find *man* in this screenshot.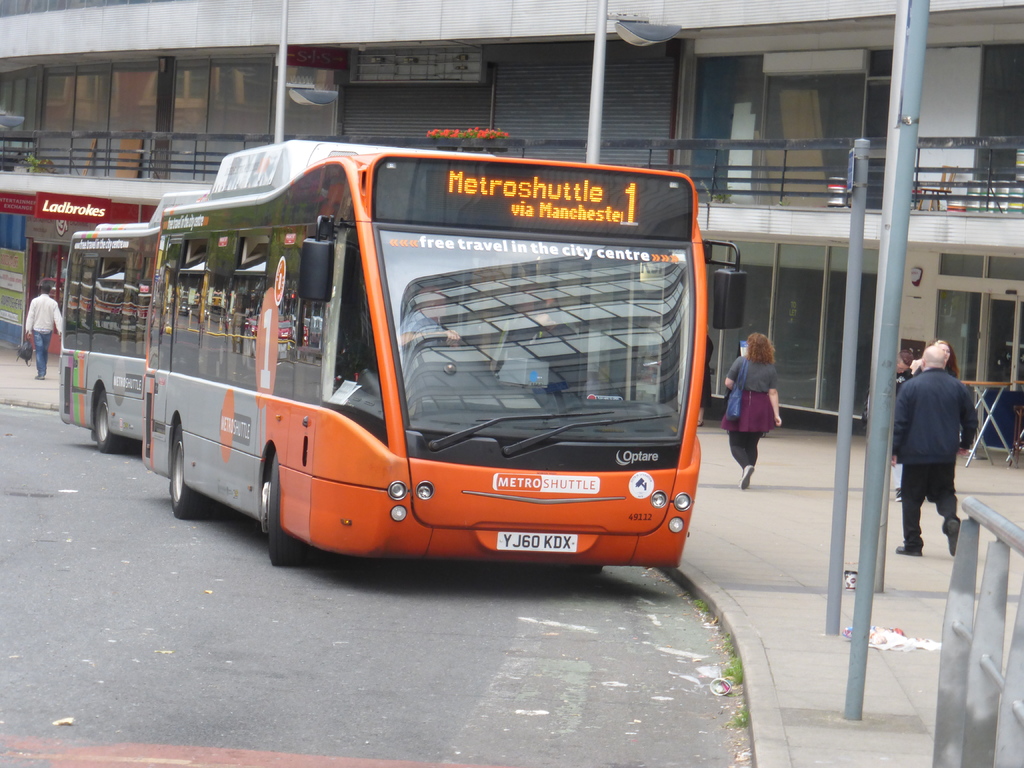
The bounding box for *man* is bbox(897, 337, 965, 559).
